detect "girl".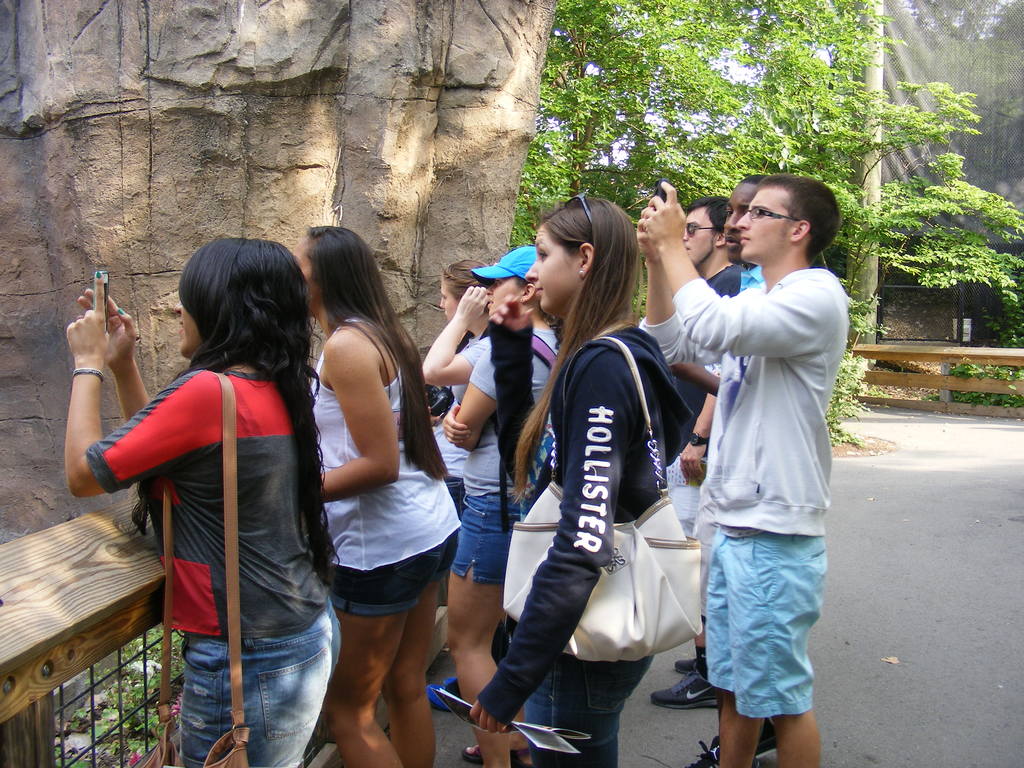
Detected at [469,193,695,767].
